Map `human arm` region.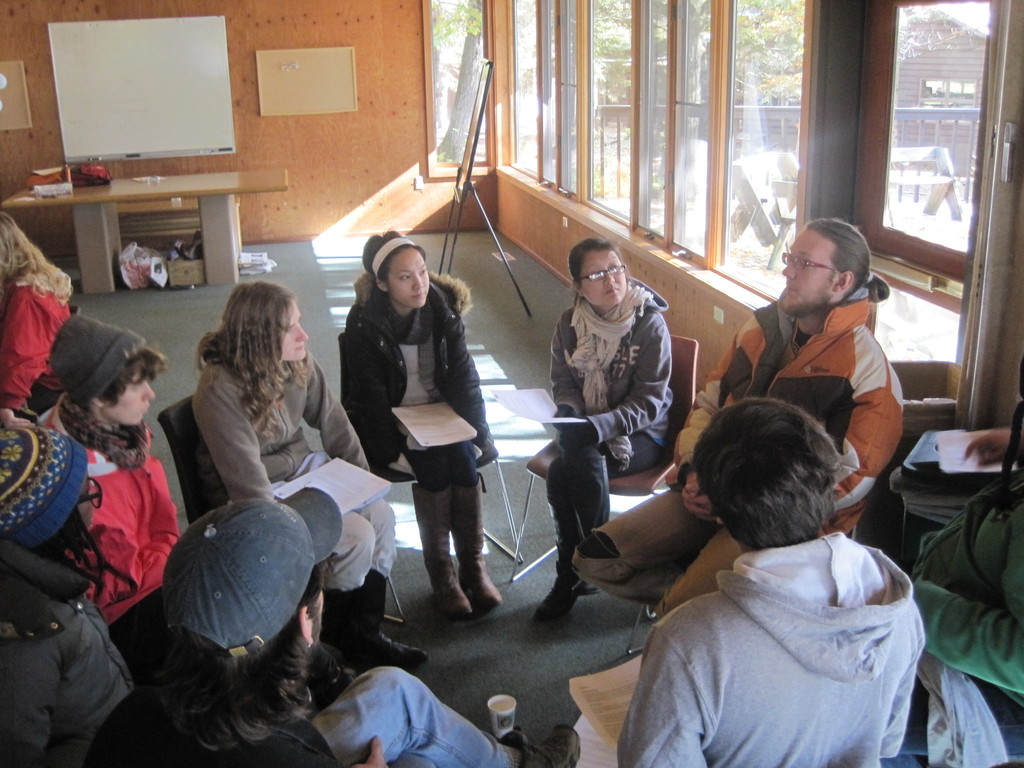
Mapped to bbox=[189, 372, 275, 504].
